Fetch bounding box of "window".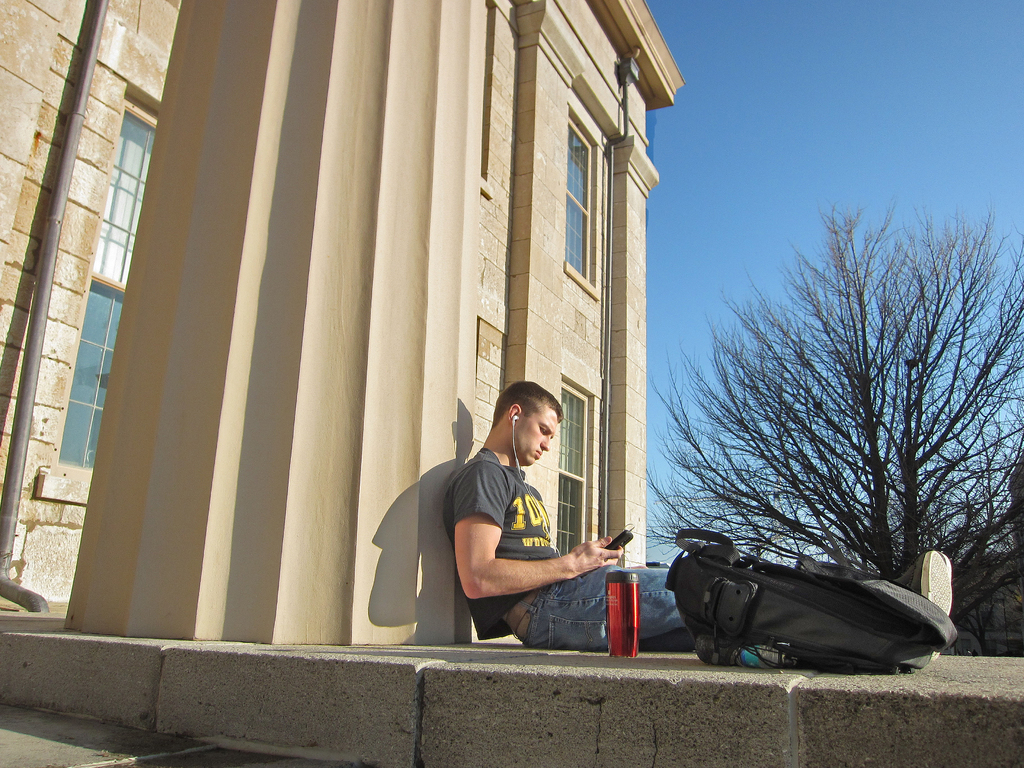
Bbox: Rect(552, 378, 593, 558).
